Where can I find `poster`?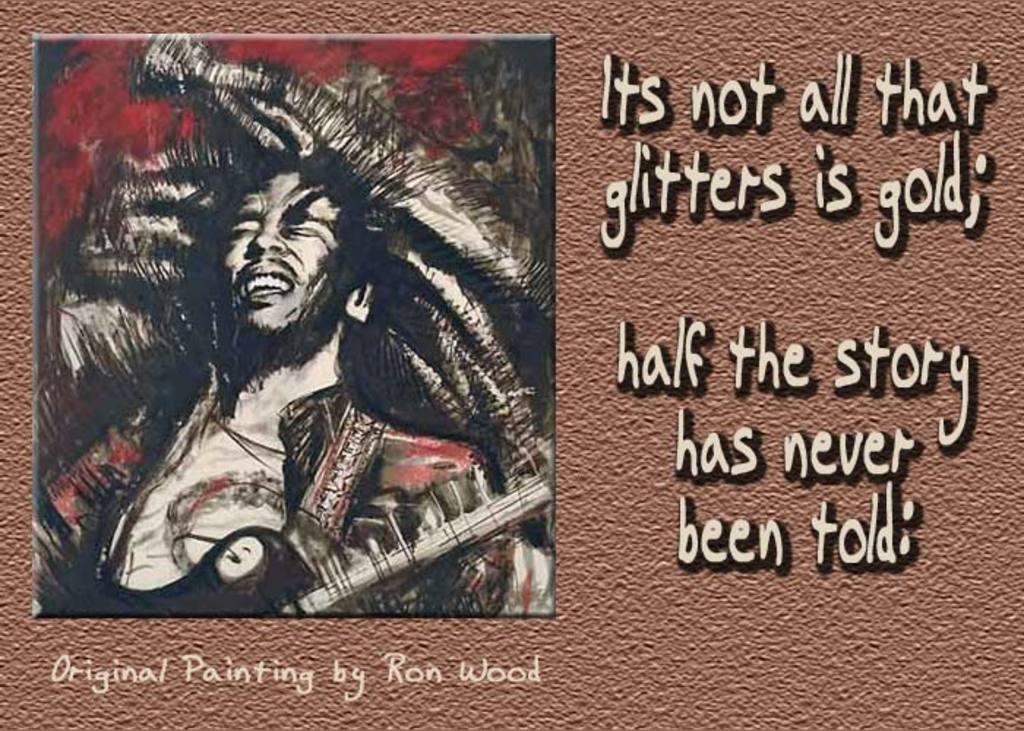
You can find it at <box>0,0,1023,730</box>.
